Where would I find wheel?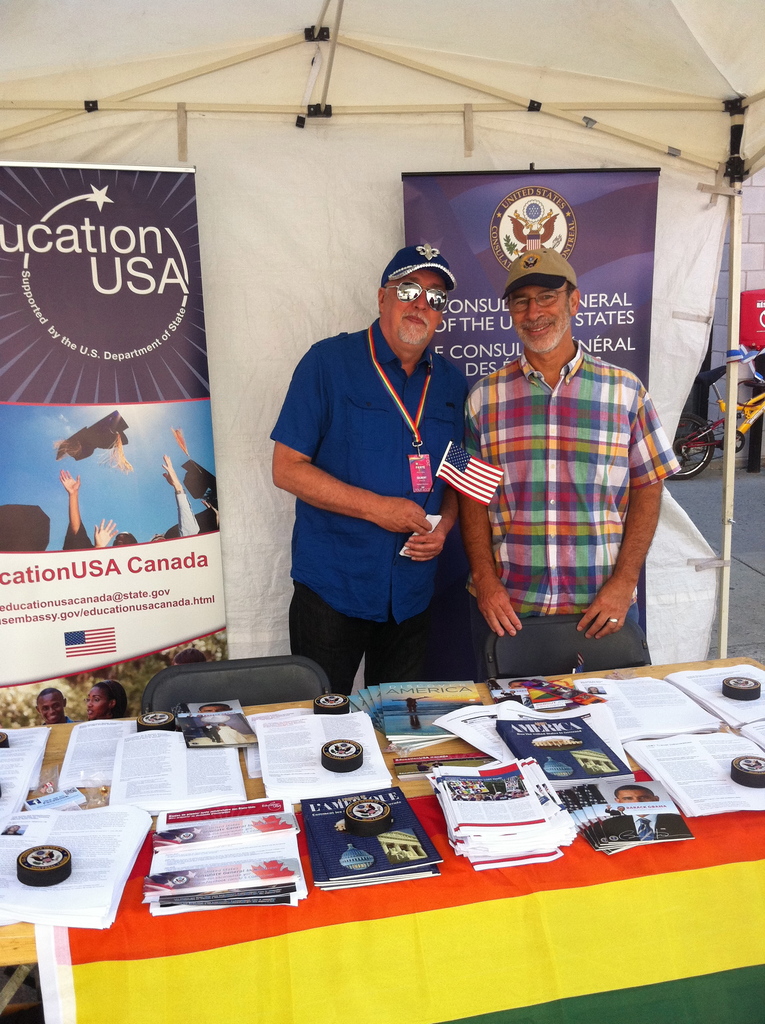
At 179:826:191:840.
